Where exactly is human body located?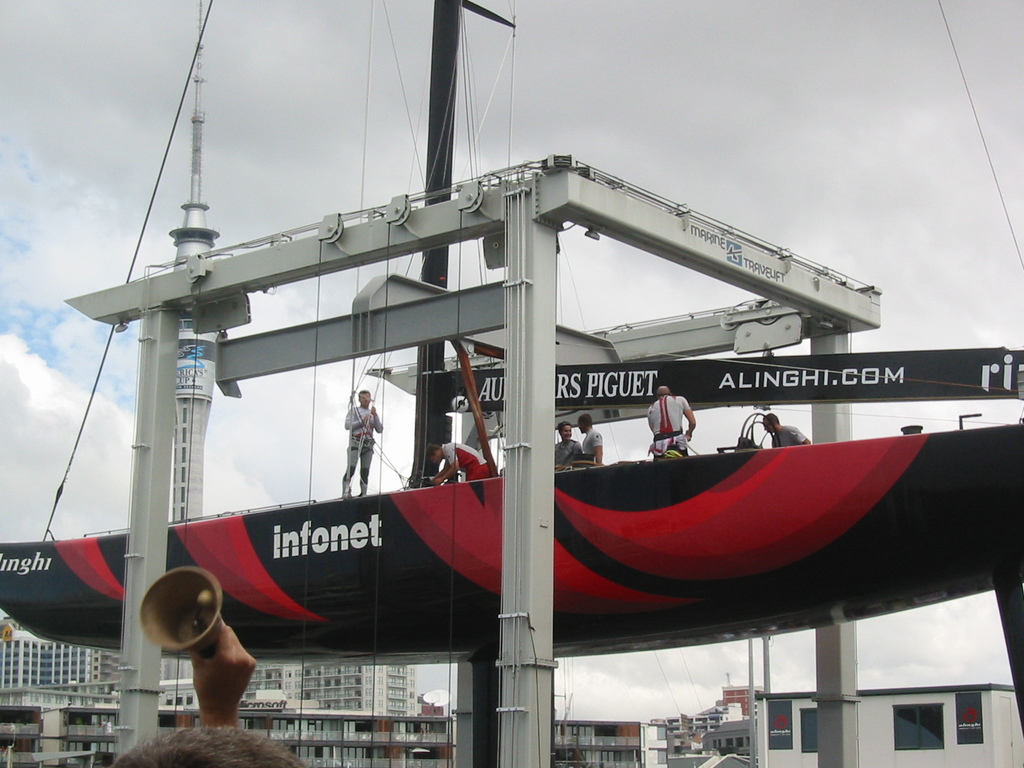
Its bounding box is 426/443/492/480.
